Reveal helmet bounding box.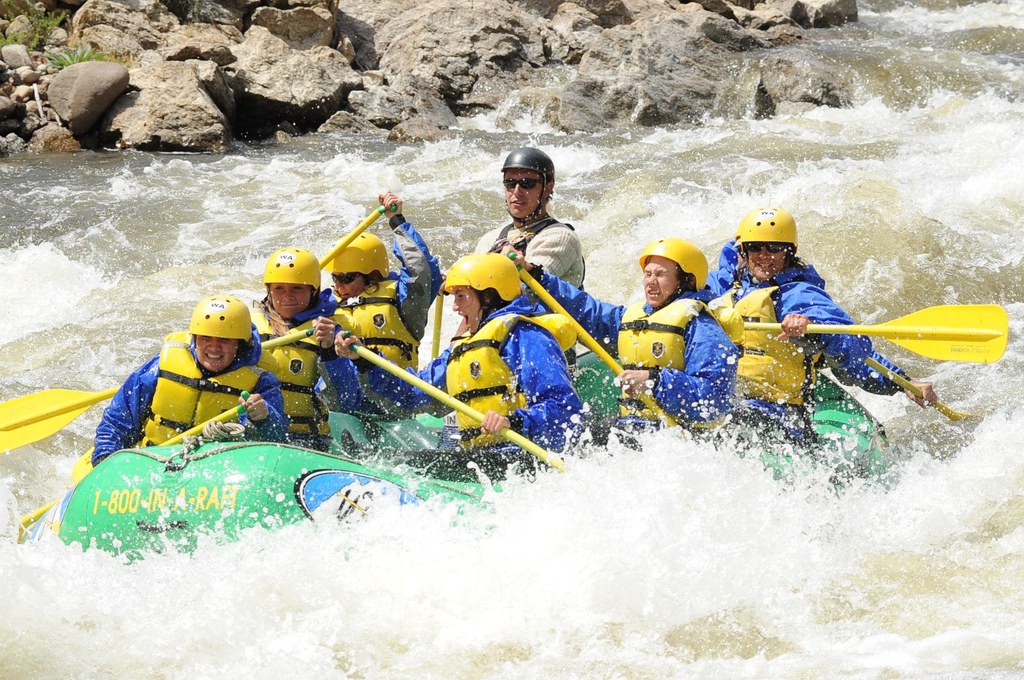
Revealed: x1=187, y1=291, x2=253, y2=350.
